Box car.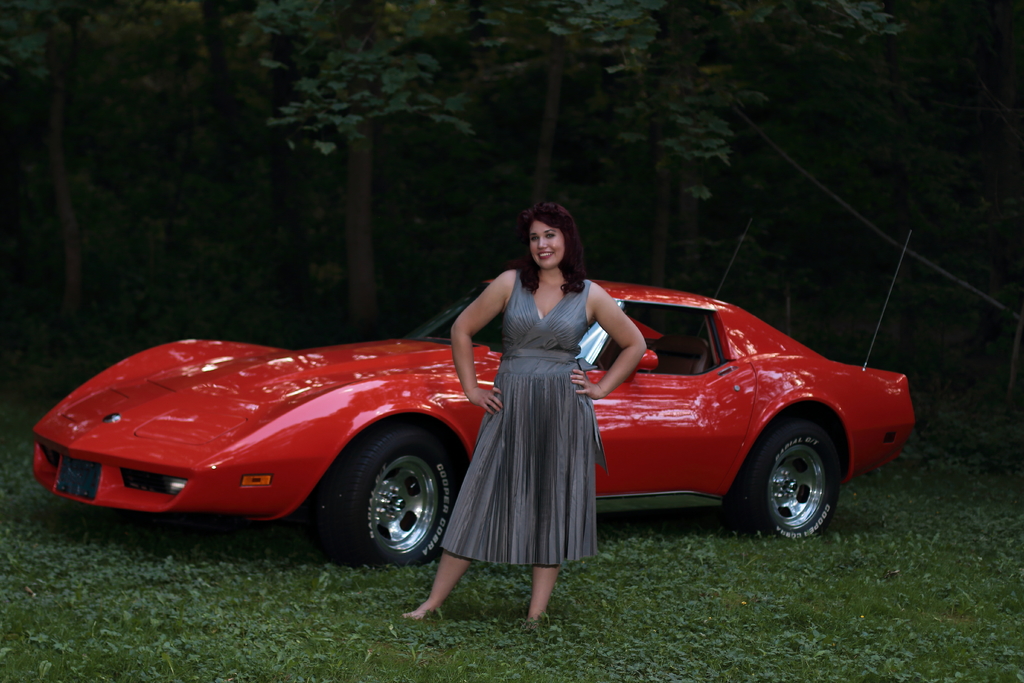
rect(29, 228, 913, 570).
